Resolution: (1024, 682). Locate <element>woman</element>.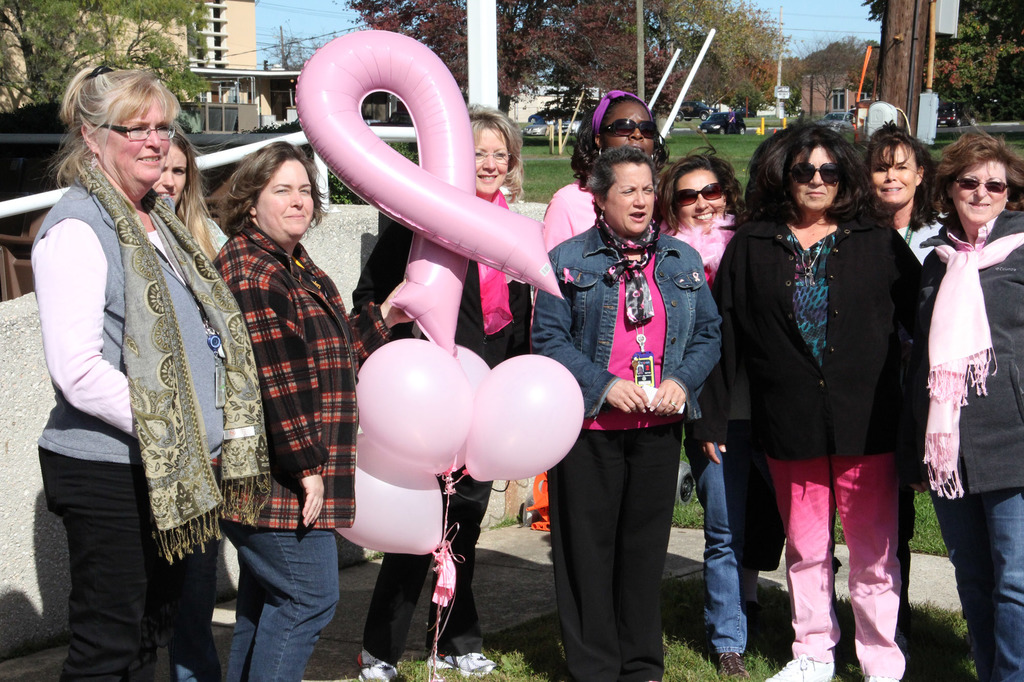
<box>692,120,929,681</box>.
